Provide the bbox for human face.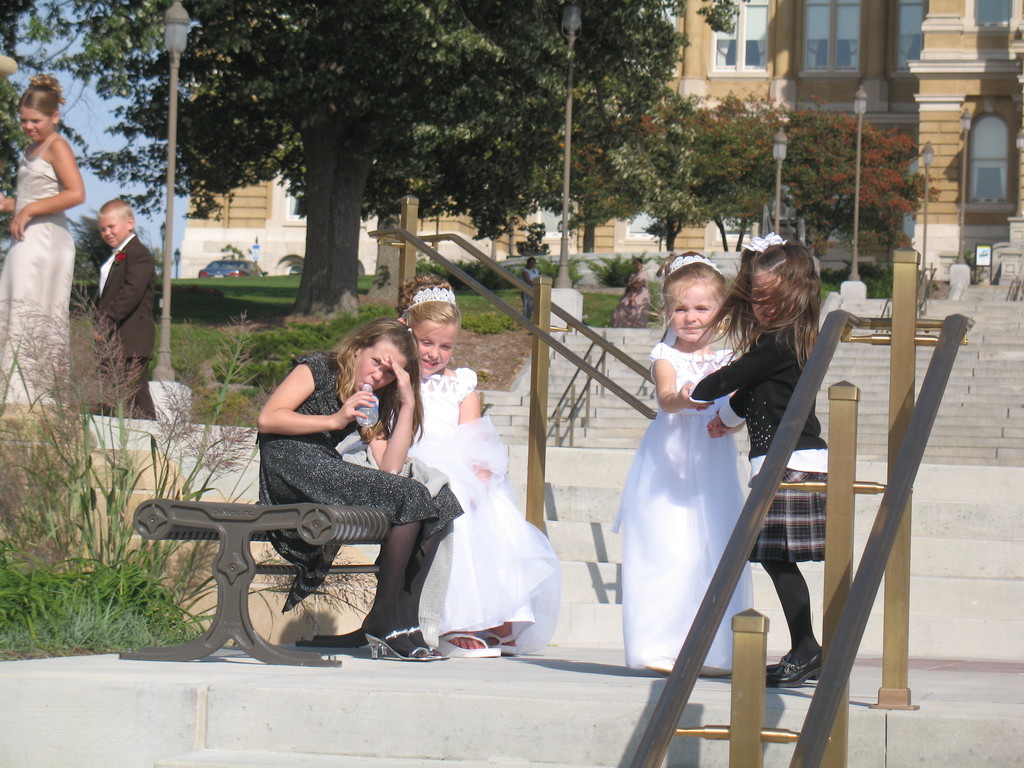
bbox=[747, 264, 808, 330].
